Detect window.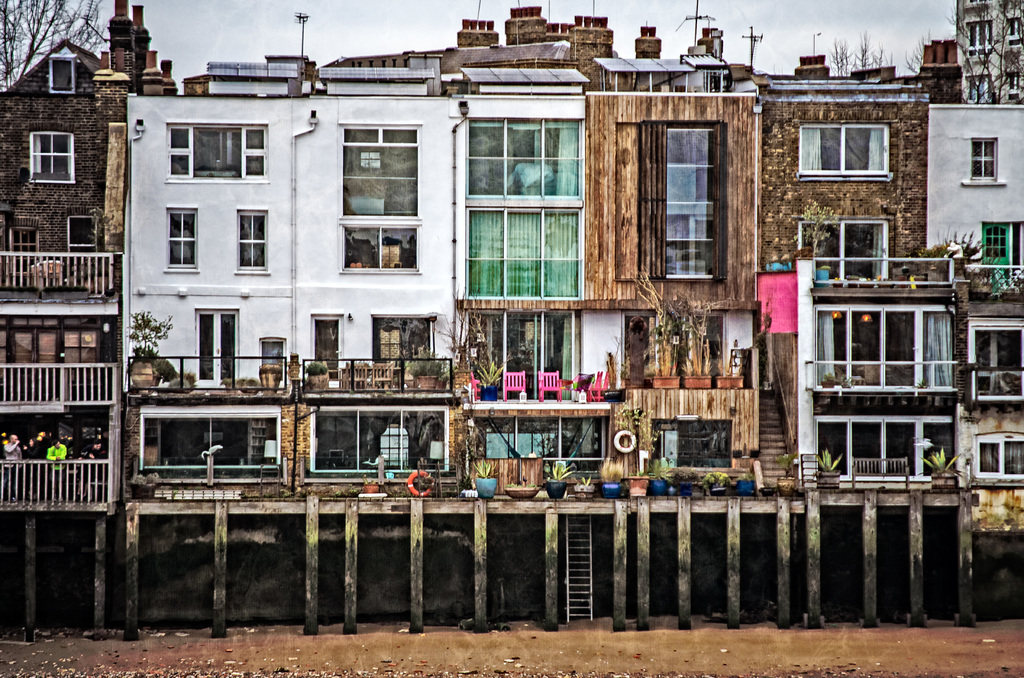
Detected at Rect(973, 437, 1023, 480).
